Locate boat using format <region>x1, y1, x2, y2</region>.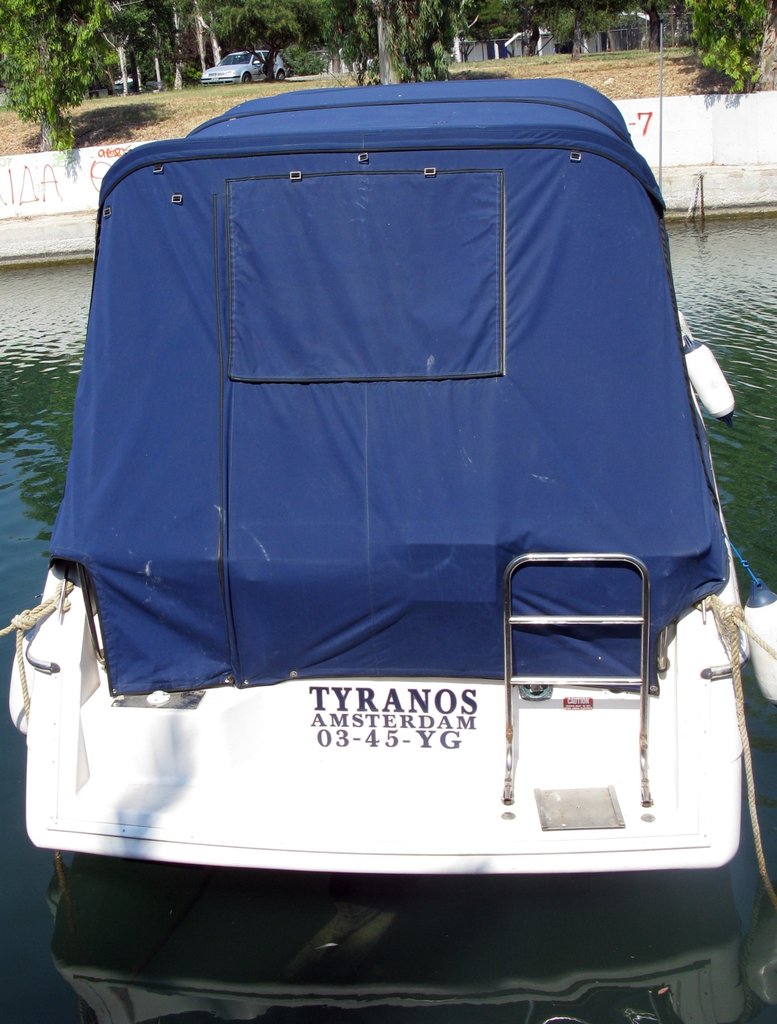
<region>1, 74, 776, 884</region>.
